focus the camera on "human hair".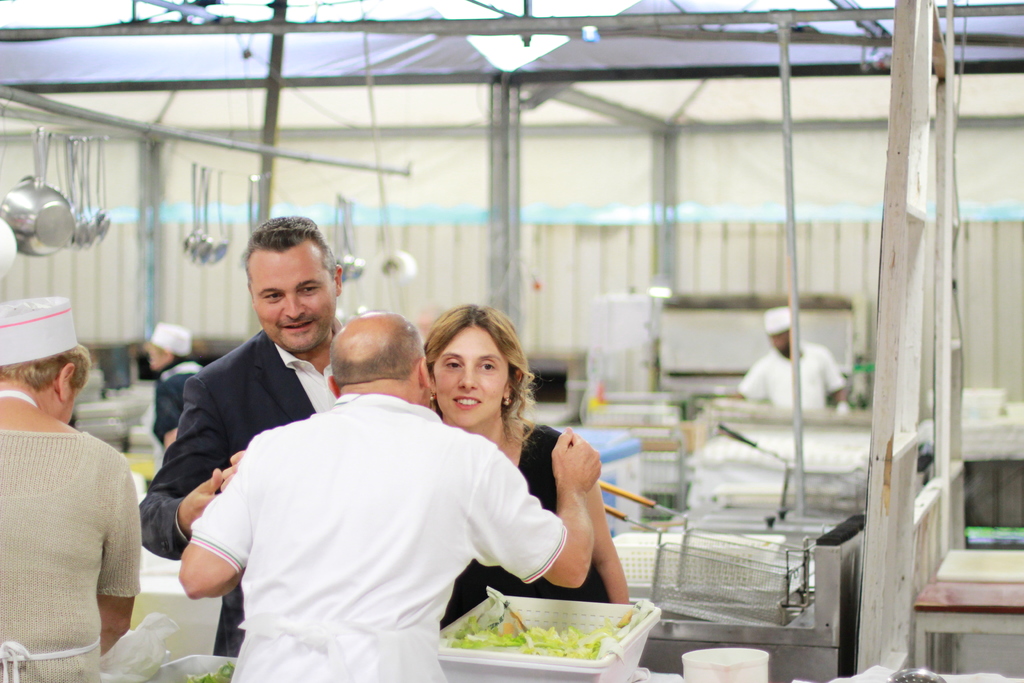
Focus region: crop(411, 308, 527, 457).
